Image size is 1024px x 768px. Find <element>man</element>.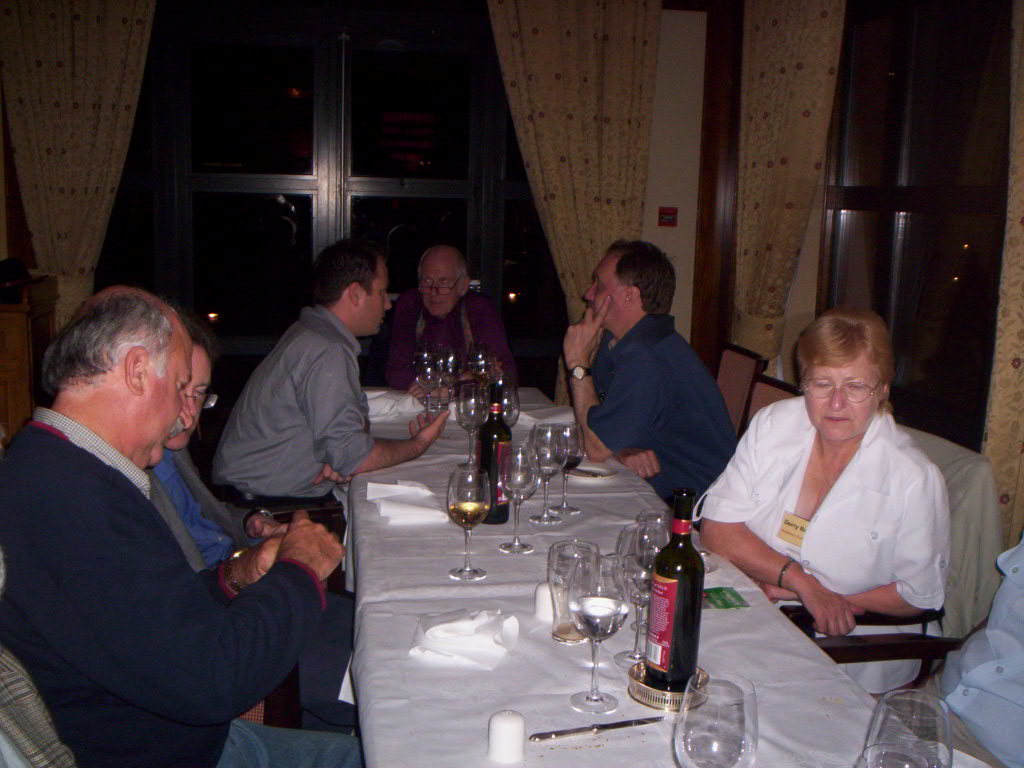
bbox=(386, 247, 517, 392).
